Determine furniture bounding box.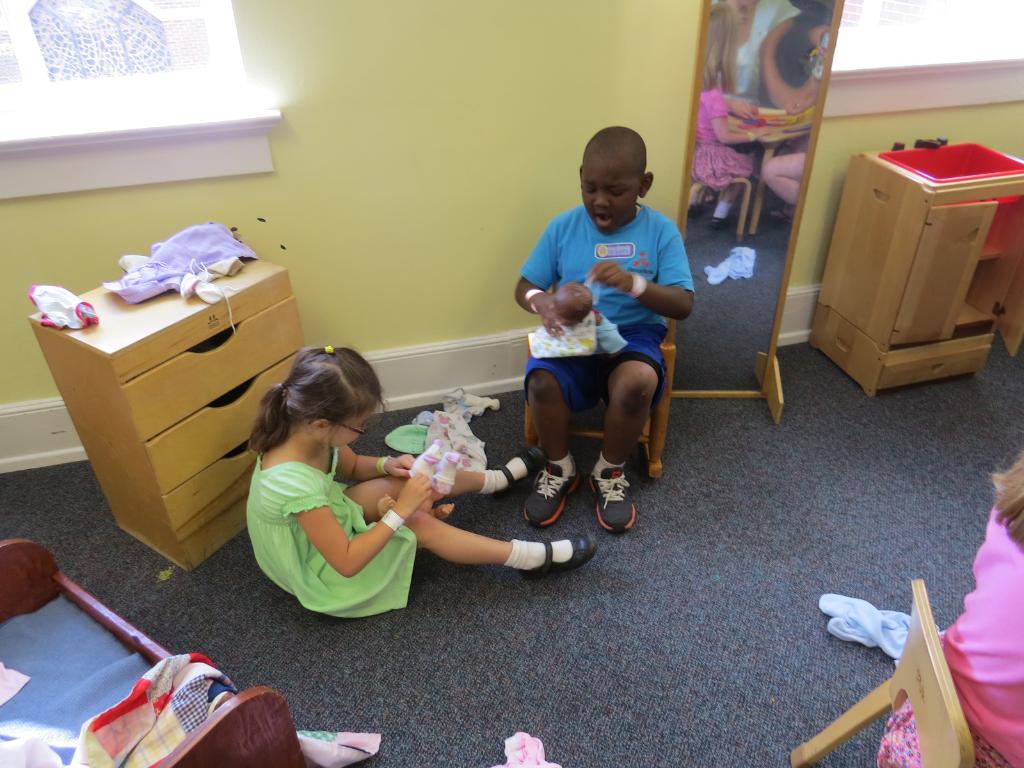
Determined: [522,318,678,474].
